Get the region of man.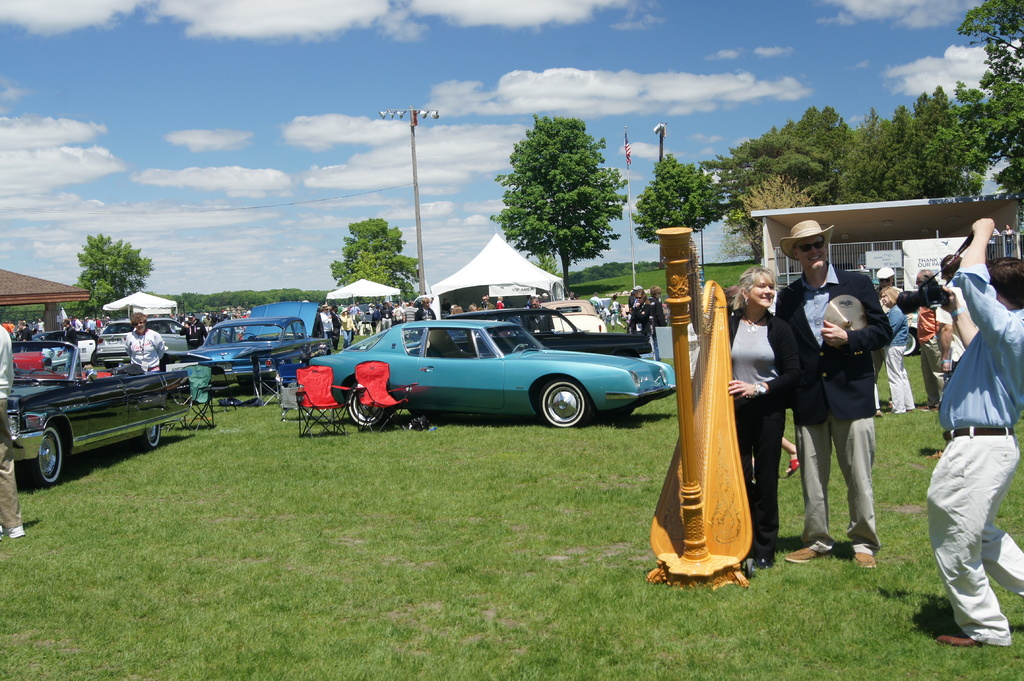
(320, 306, 331, 345).
